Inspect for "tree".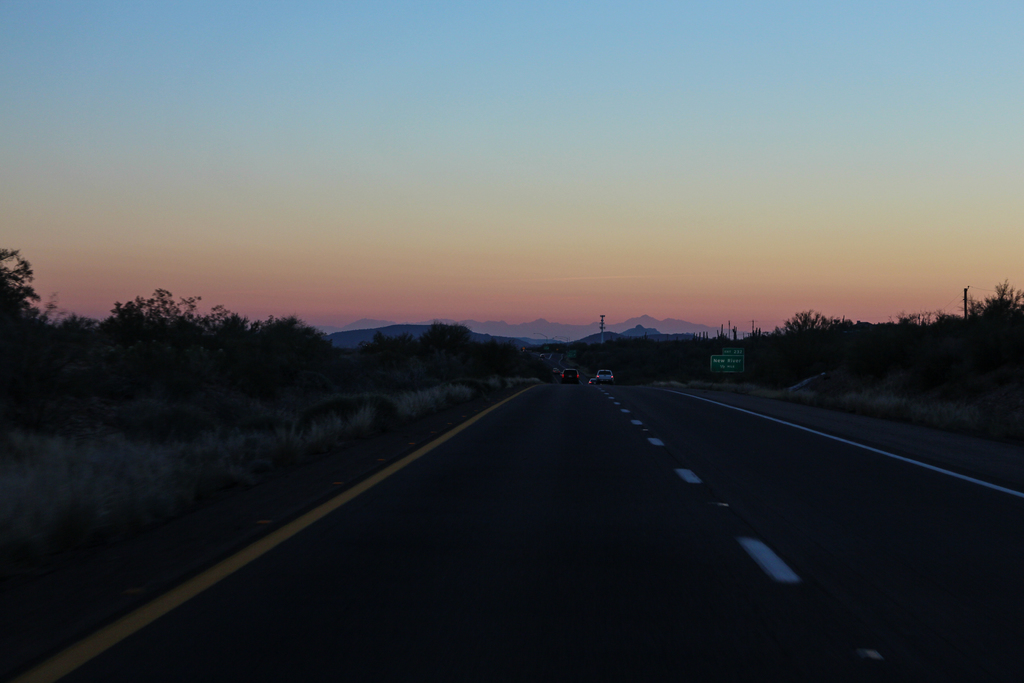
Inspection: <box>977,281,1023,390</box>.
